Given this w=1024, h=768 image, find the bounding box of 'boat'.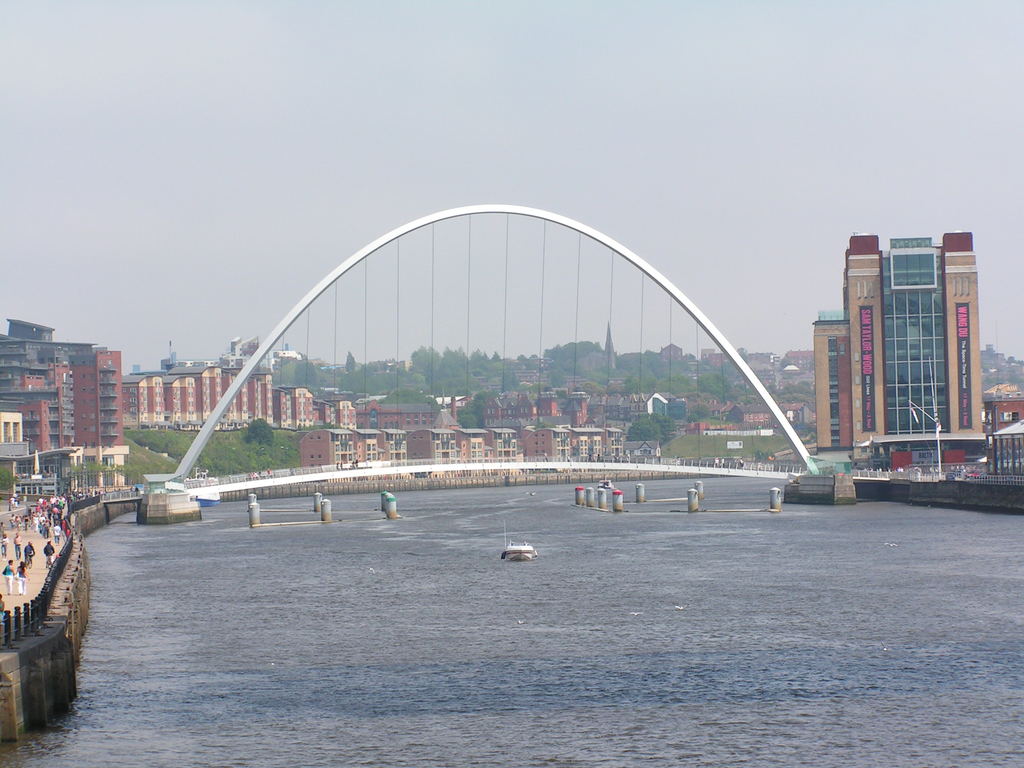
<region>499, 521, 540, 568</region>.
